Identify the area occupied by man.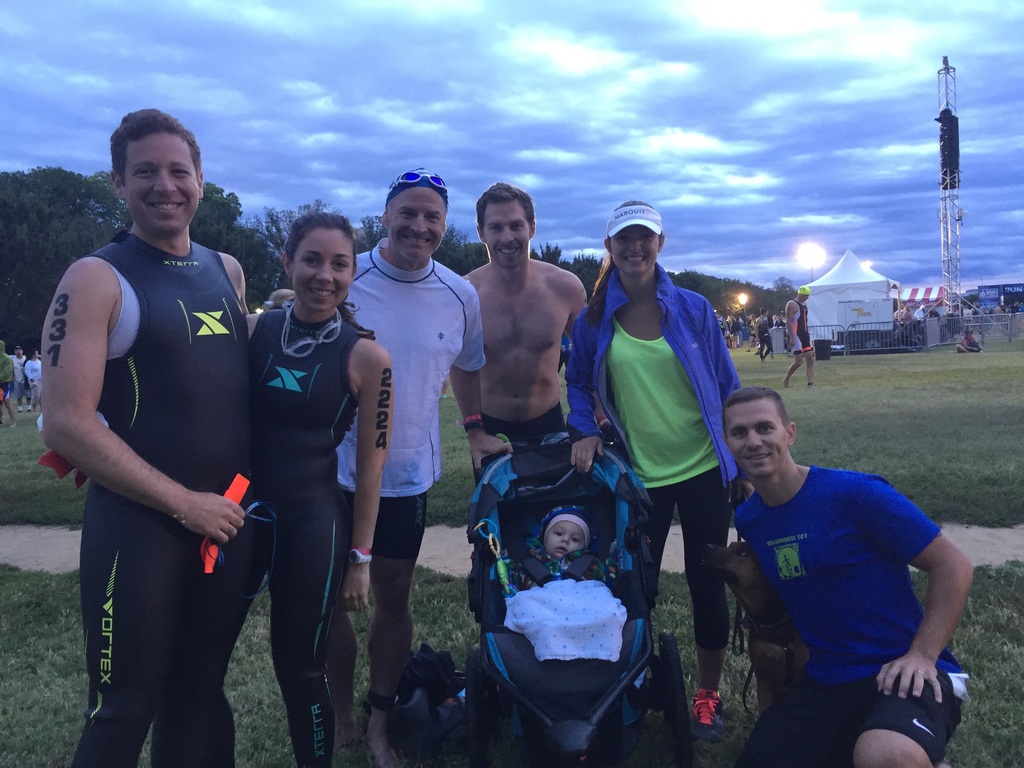
Area: Rect(723, 387, 975, 767).
